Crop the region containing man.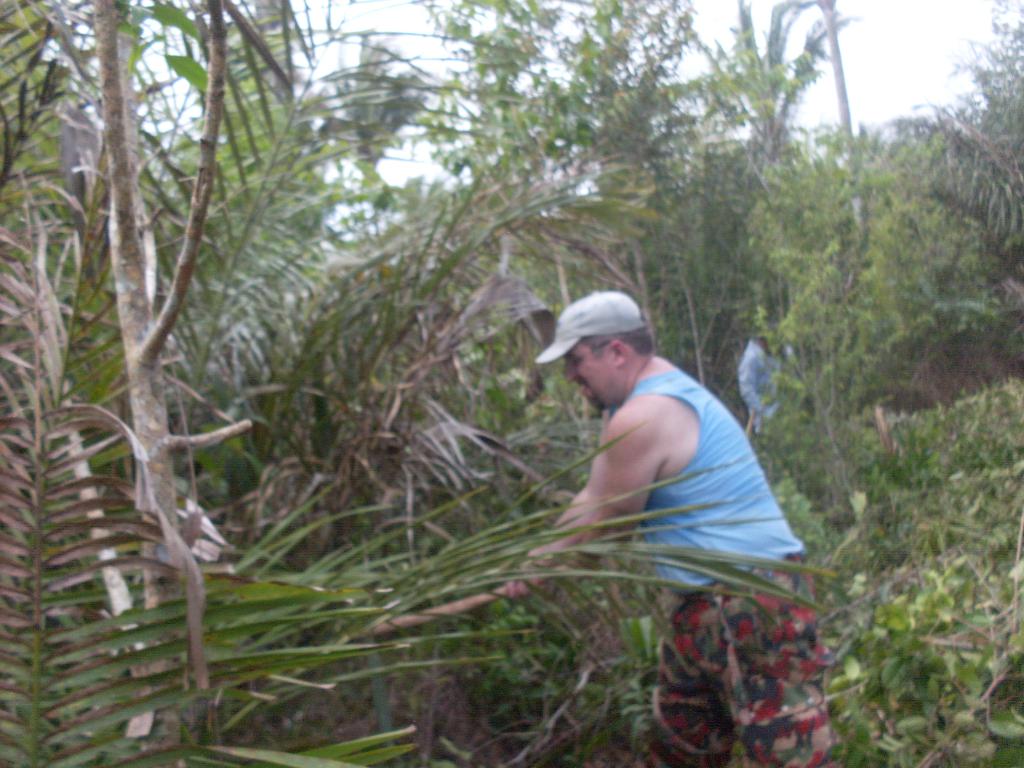
Crop region: box=[741, 324, 790, 442].
